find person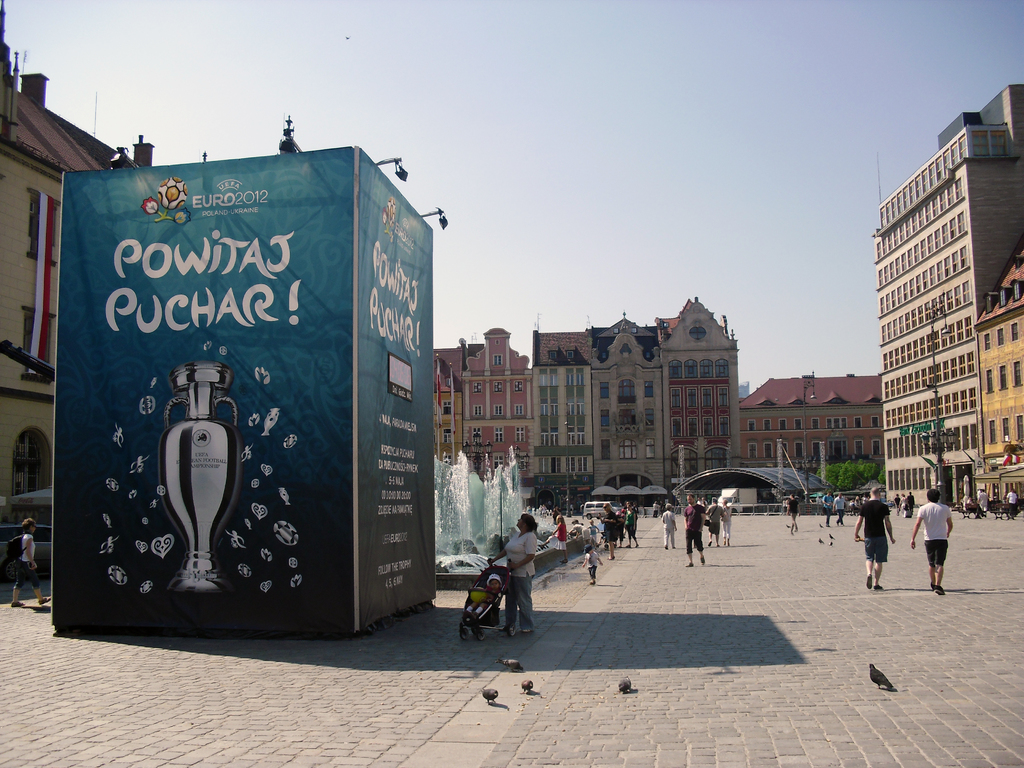
locate(662, 503, 675, 548)
